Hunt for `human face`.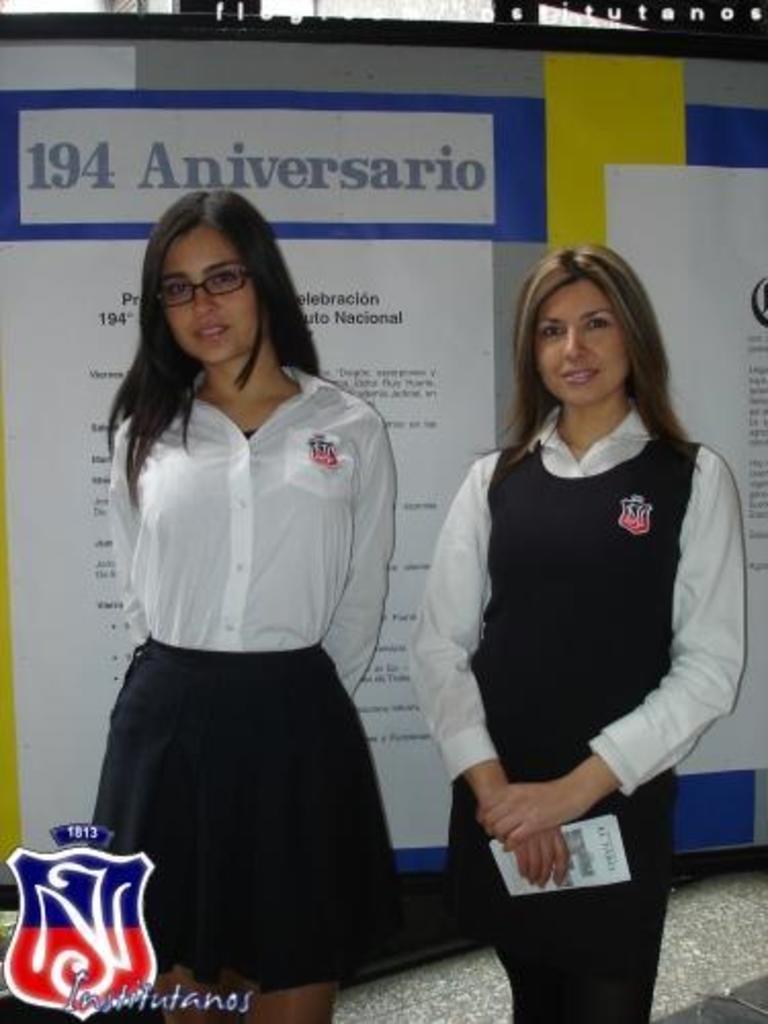
Hunted down at rect(160, 233, 268, 362).
